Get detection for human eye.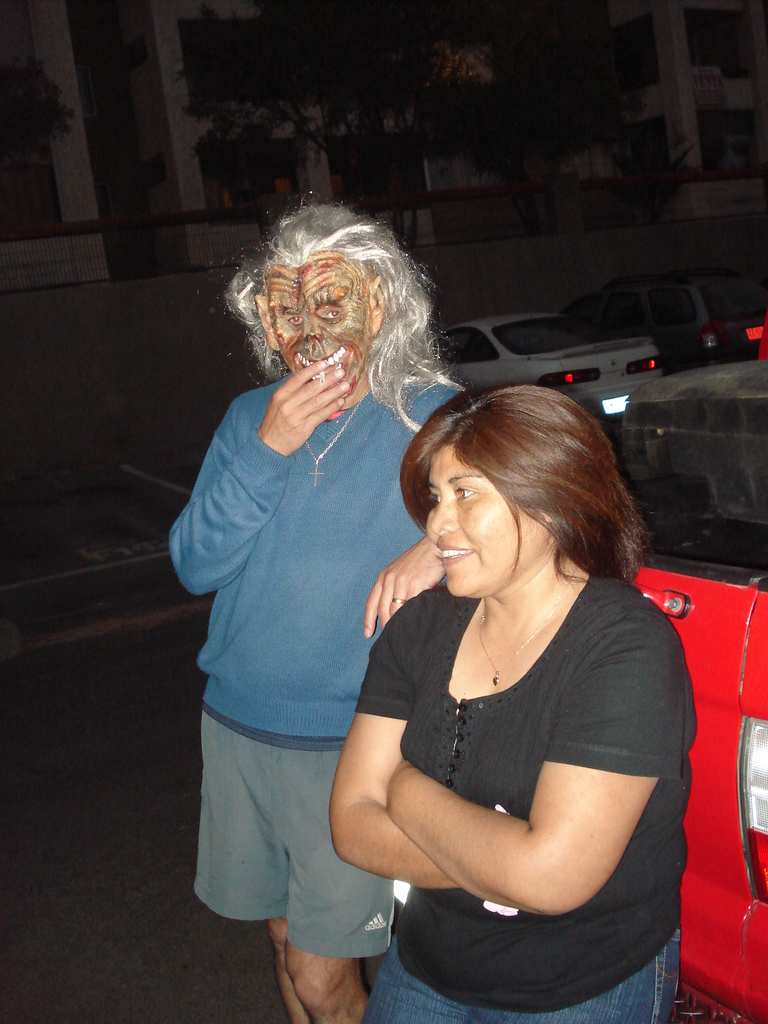
Detection: {"x1": 321, "y1": 307, "x2": 342, "y2": 316}.
